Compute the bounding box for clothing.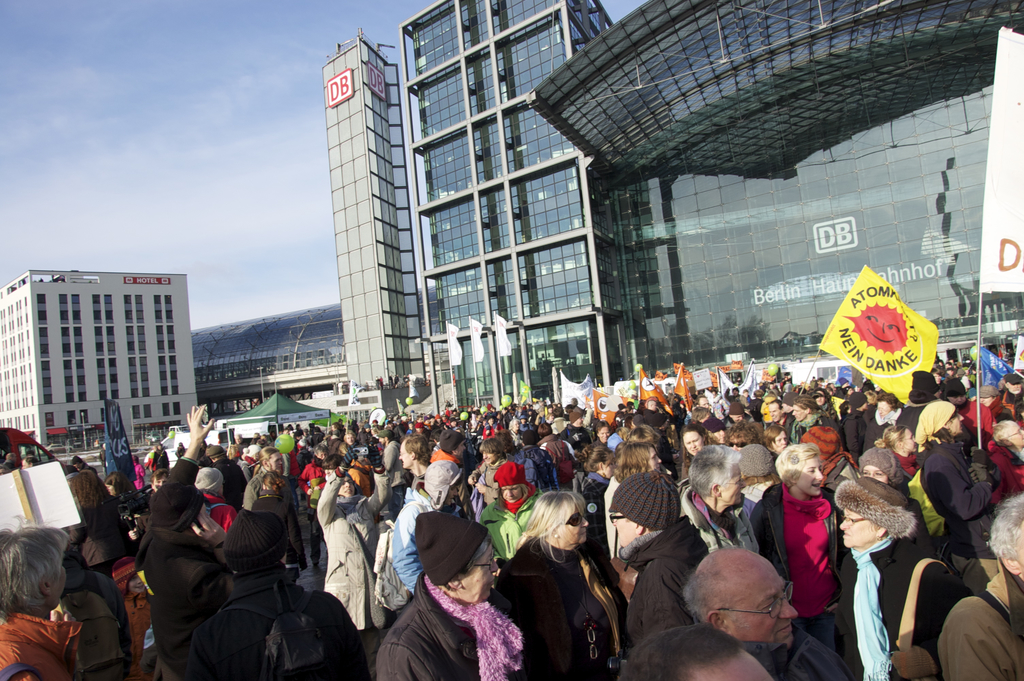
pyautogui.locateOnScreen(0, 611, 75, 680).
